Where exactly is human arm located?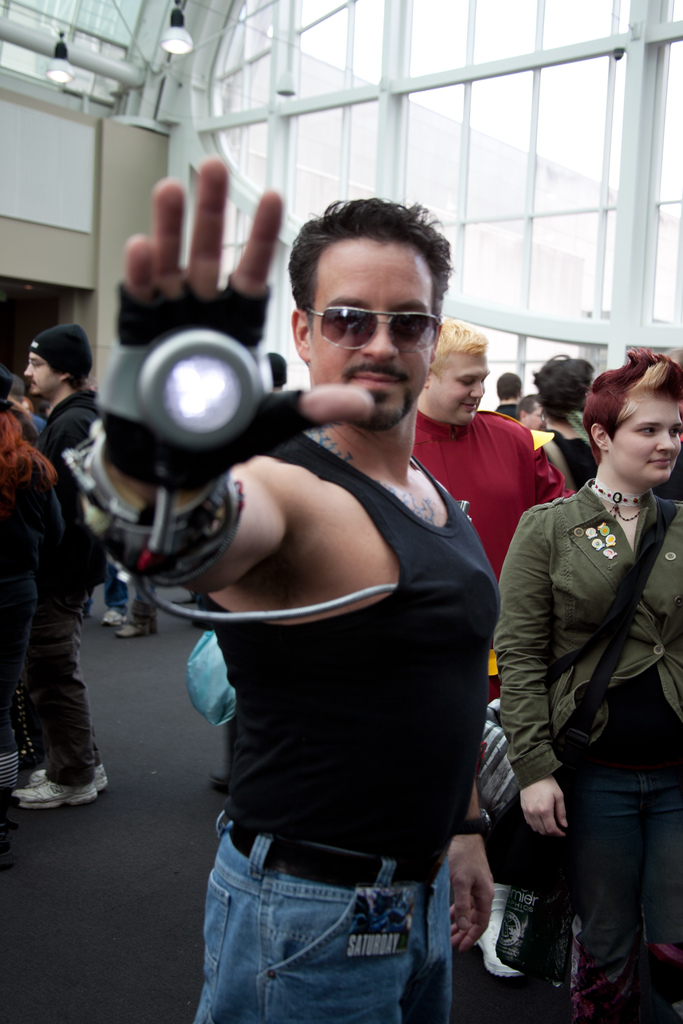
Its bounding box is 436:765:502:954.
